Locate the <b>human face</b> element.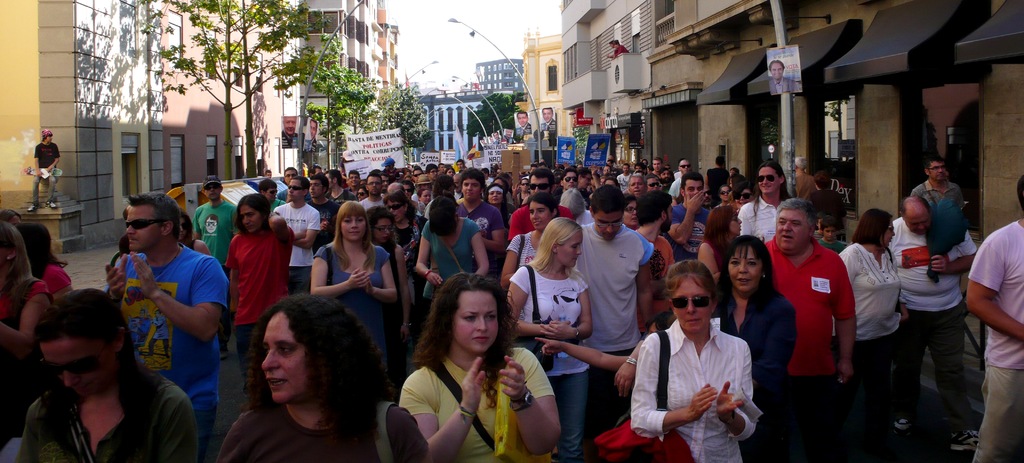
Element bbox: l=451, t=290, r=499, b=352.
